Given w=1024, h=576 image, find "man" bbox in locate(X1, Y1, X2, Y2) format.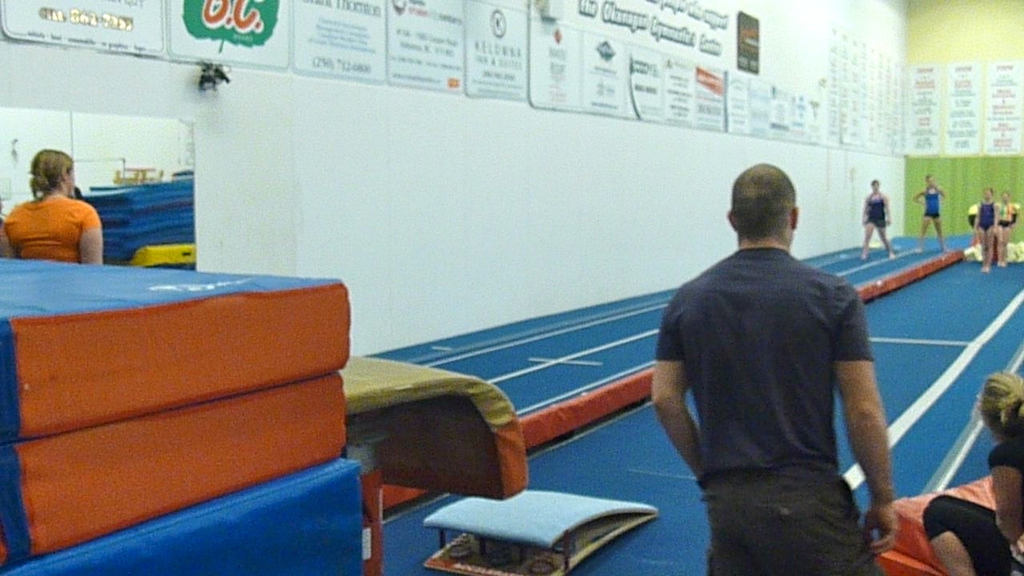
locate(671, 170, 942, 491).
